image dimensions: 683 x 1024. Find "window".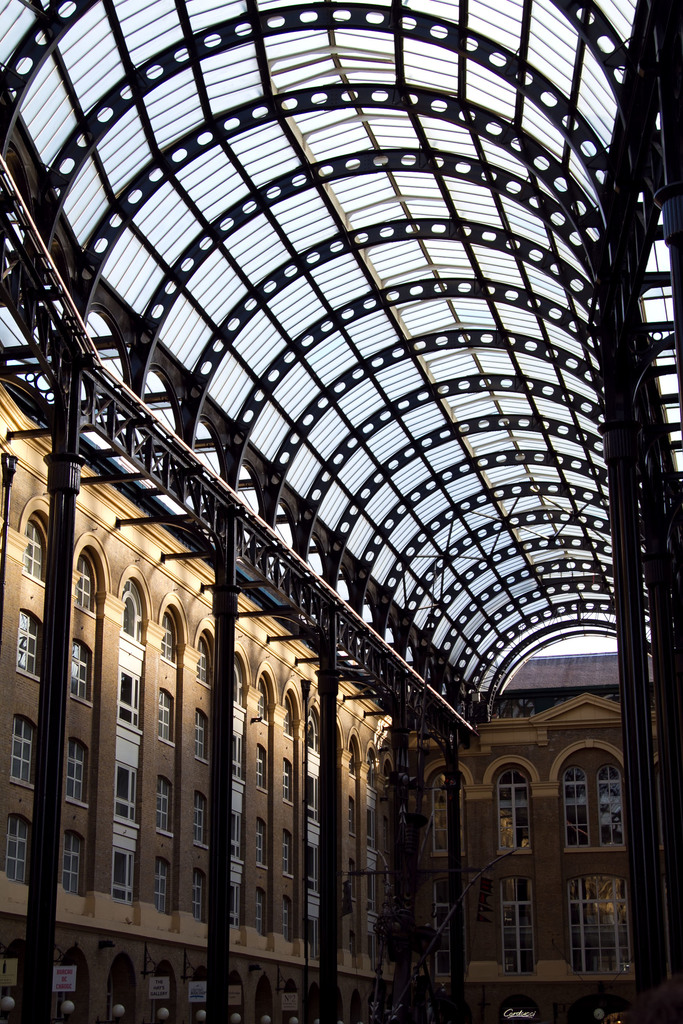
48/818/90/902.
